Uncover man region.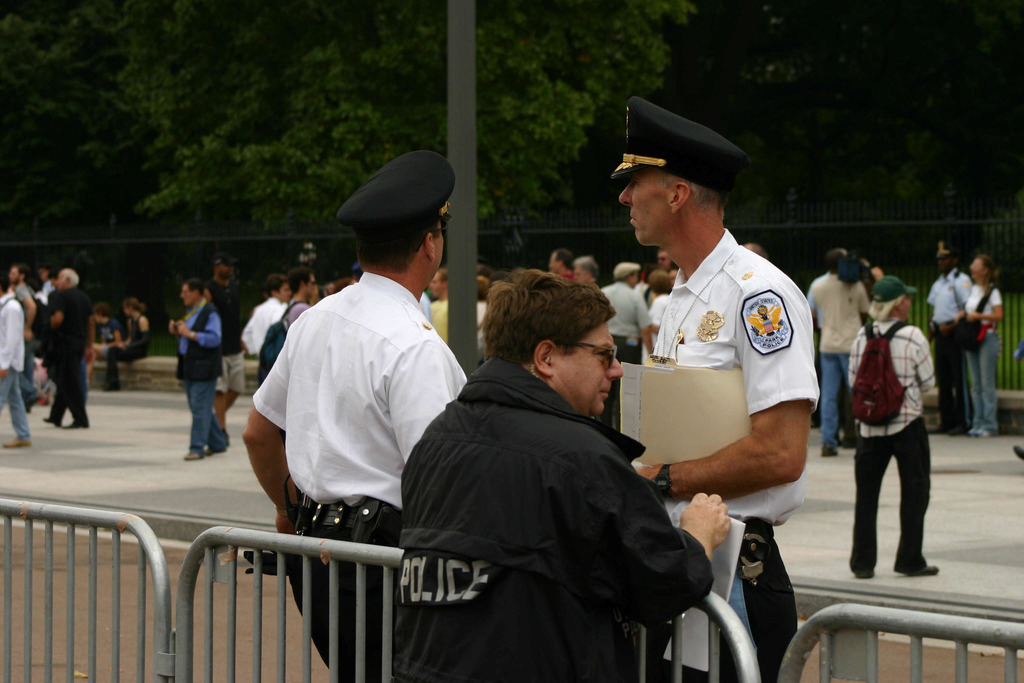
Uncovered: [left=200, top=252, right=249, bottom=441].
